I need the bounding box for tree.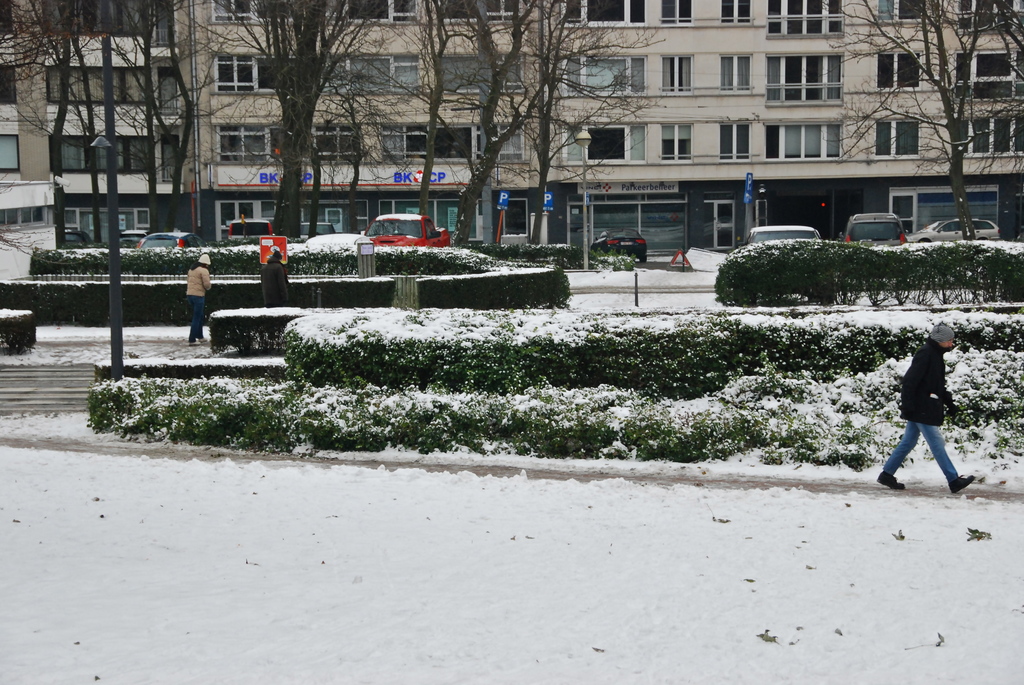
Here it is: (left=428, top=0, right=577, bottom=248).
